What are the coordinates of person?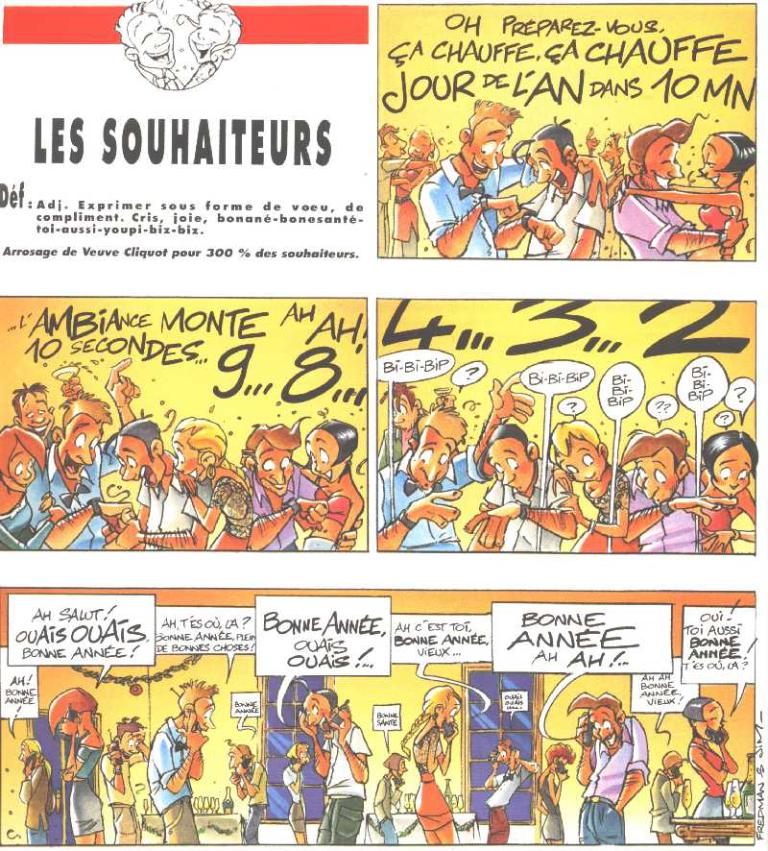
crop(299, 690, 374, 845).
